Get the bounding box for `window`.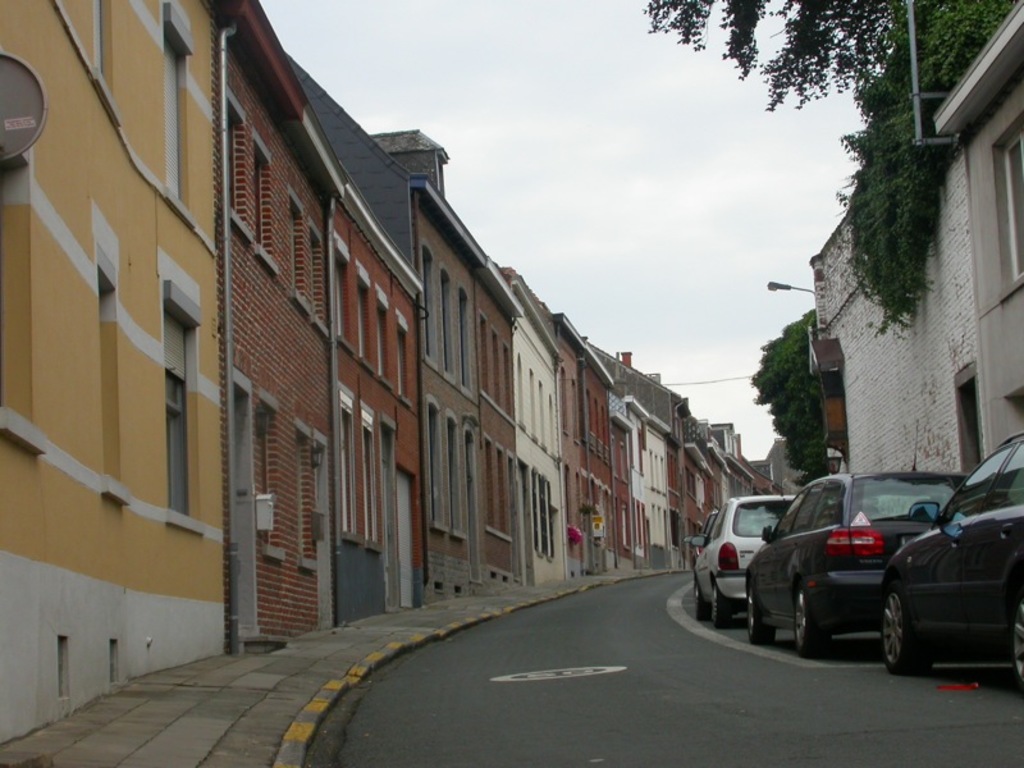
BBox(169, 371, 189, 512).
